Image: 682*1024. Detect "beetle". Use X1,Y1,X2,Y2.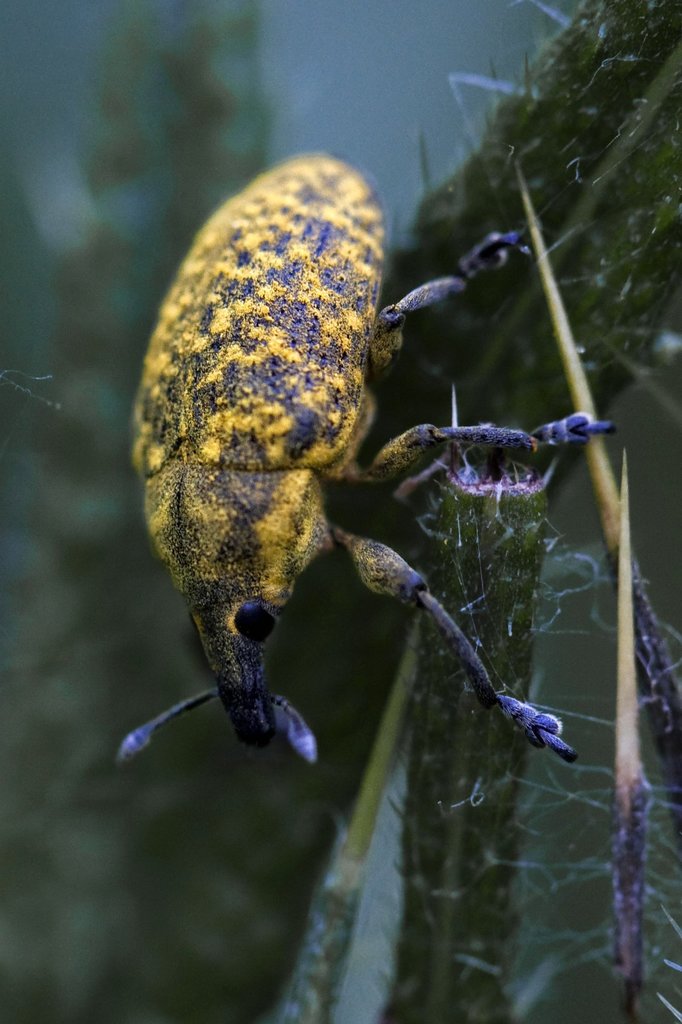
139,129,591,854.
